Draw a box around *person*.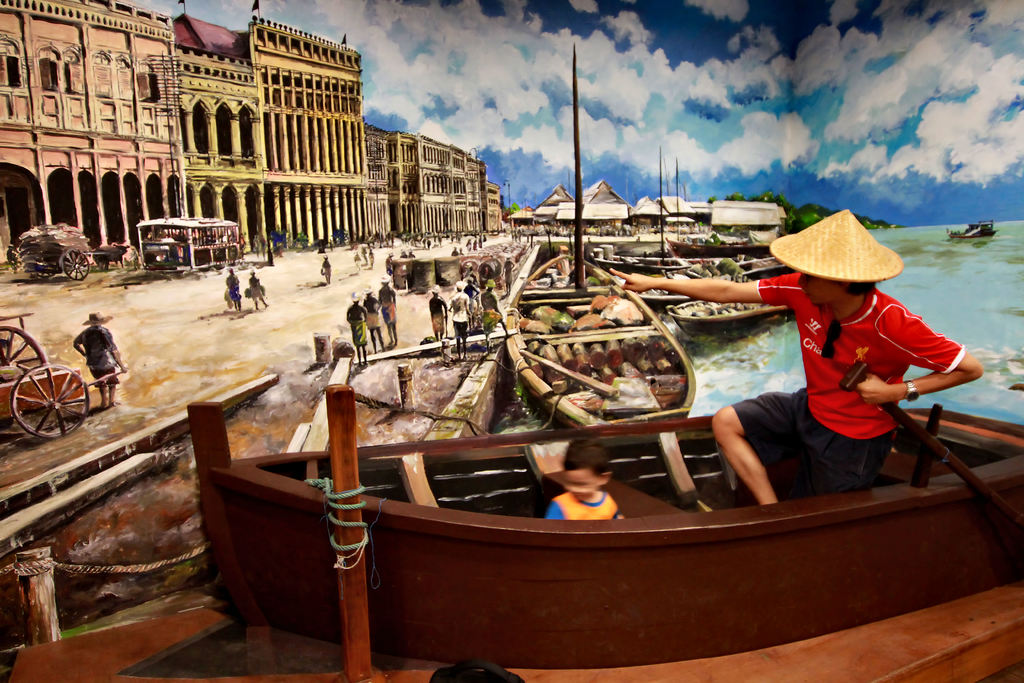
[left=381, top=285, right=399, bottom=343].
